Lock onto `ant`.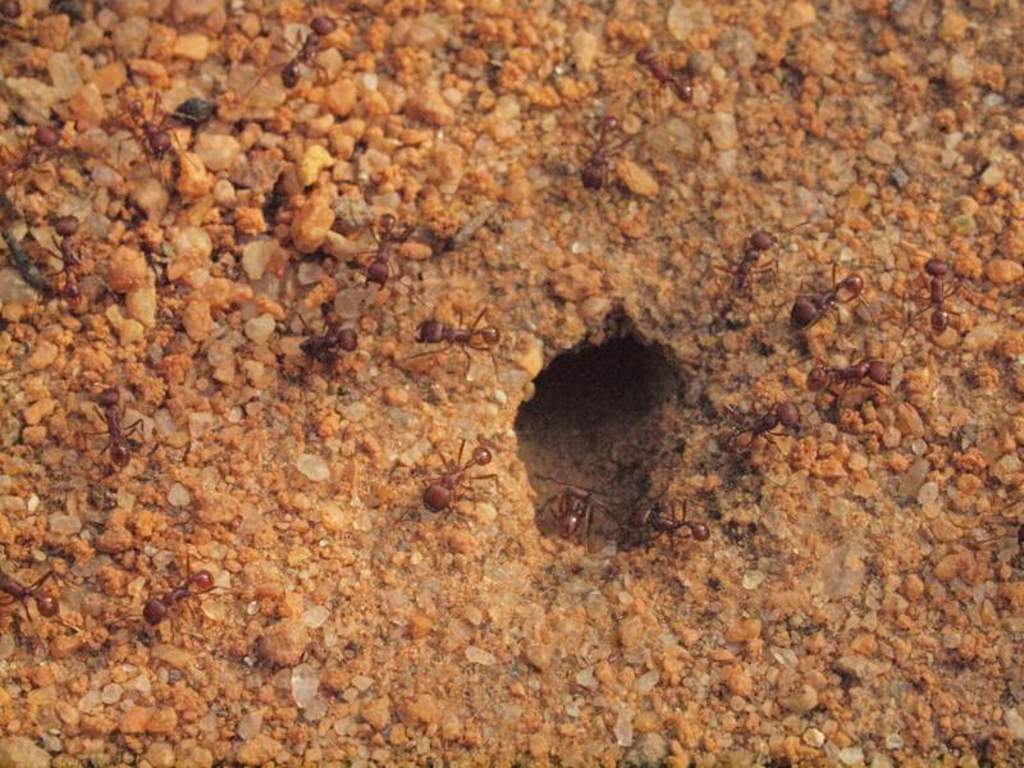
Locked: <region>27, 110, 82, 163</region>.
